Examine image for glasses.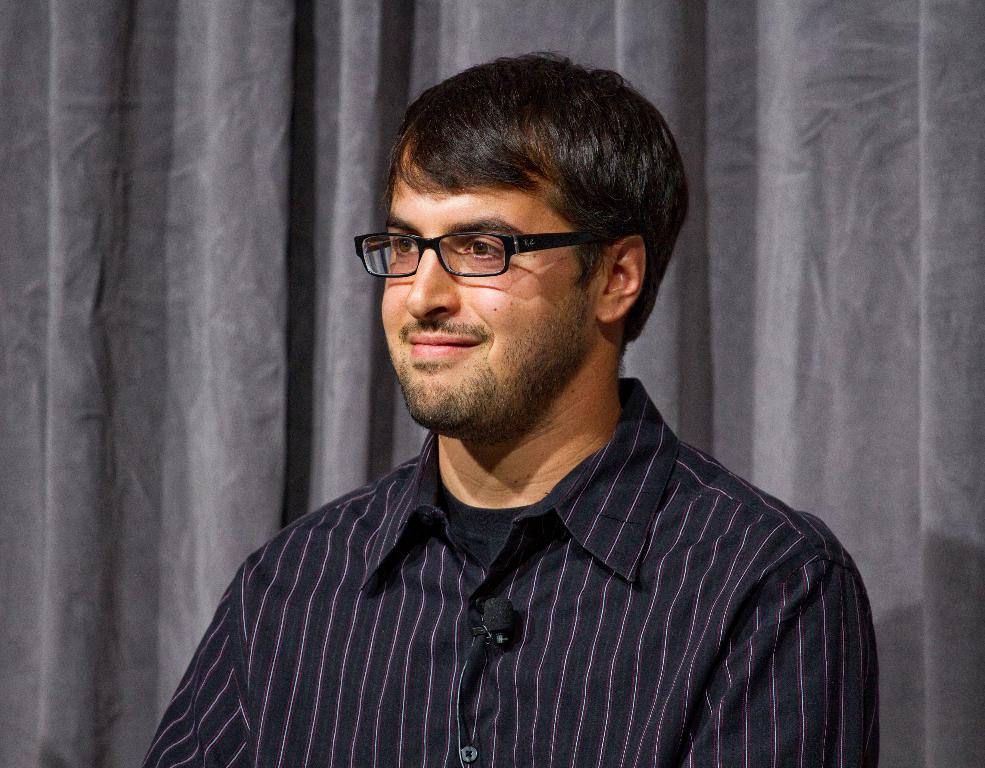
Examination result: x1=346, y1=209, x2=613, y2=291.
